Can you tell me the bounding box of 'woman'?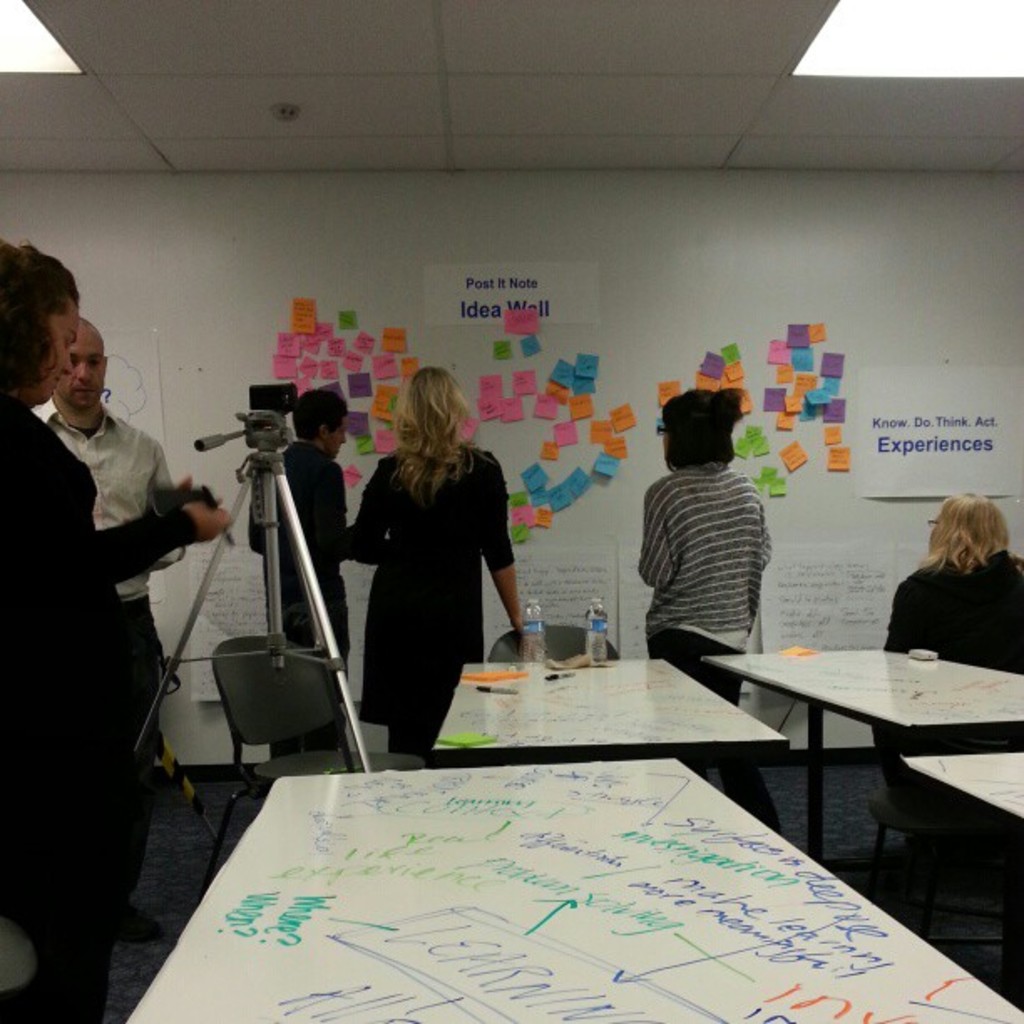
875,495,1022,813.
